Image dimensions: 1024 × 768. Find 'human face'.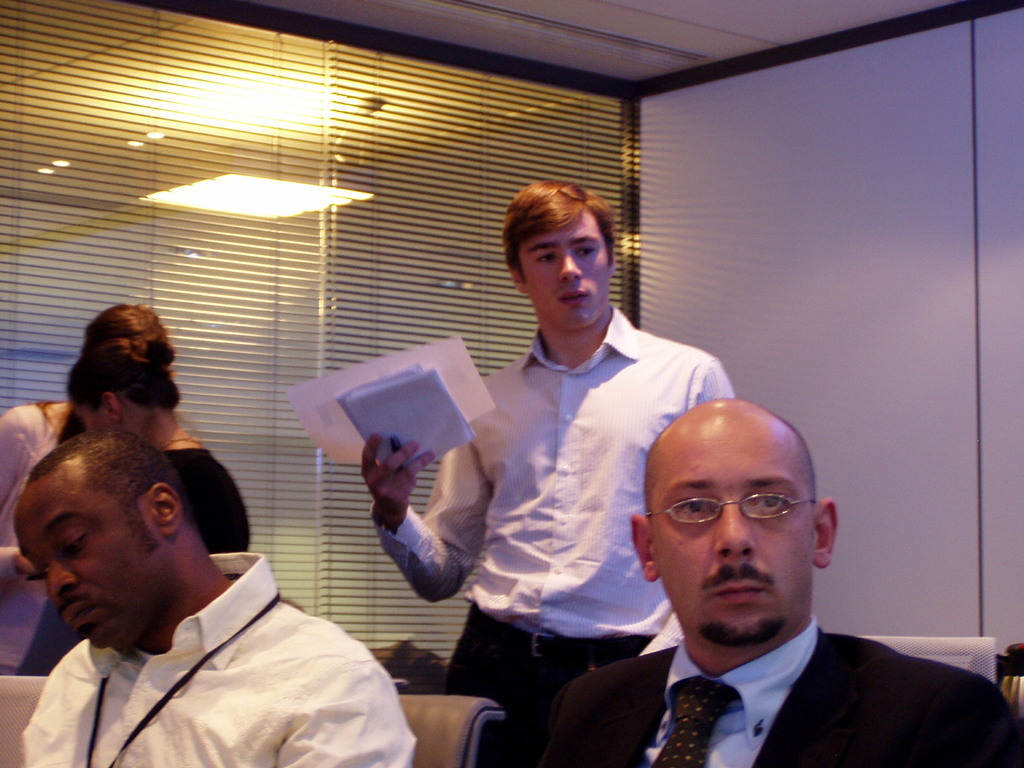
locate(644, 420, 820, 646).
